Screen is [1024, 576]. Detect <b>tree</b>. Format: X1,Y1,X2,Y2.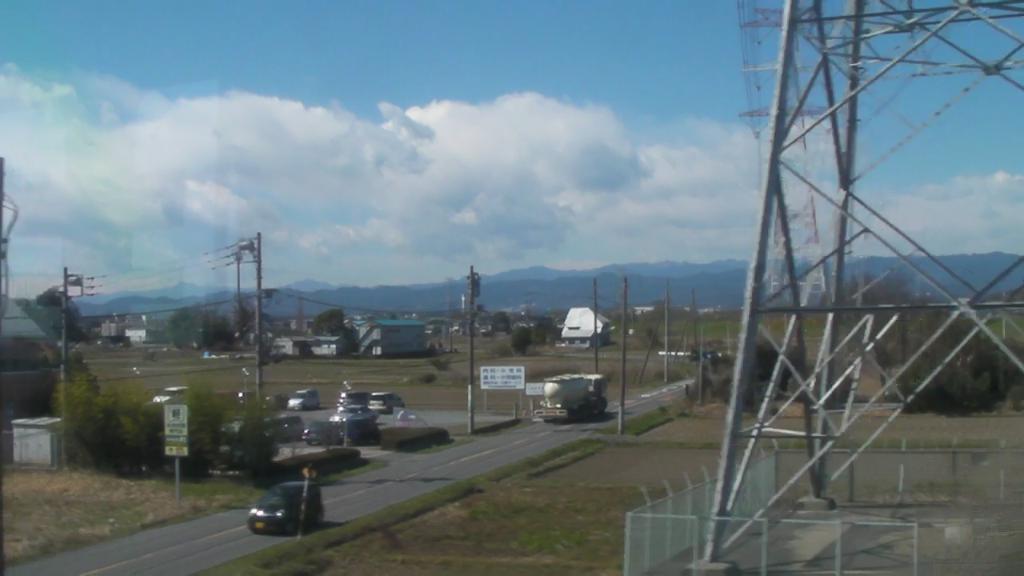
510,325,540,359.
